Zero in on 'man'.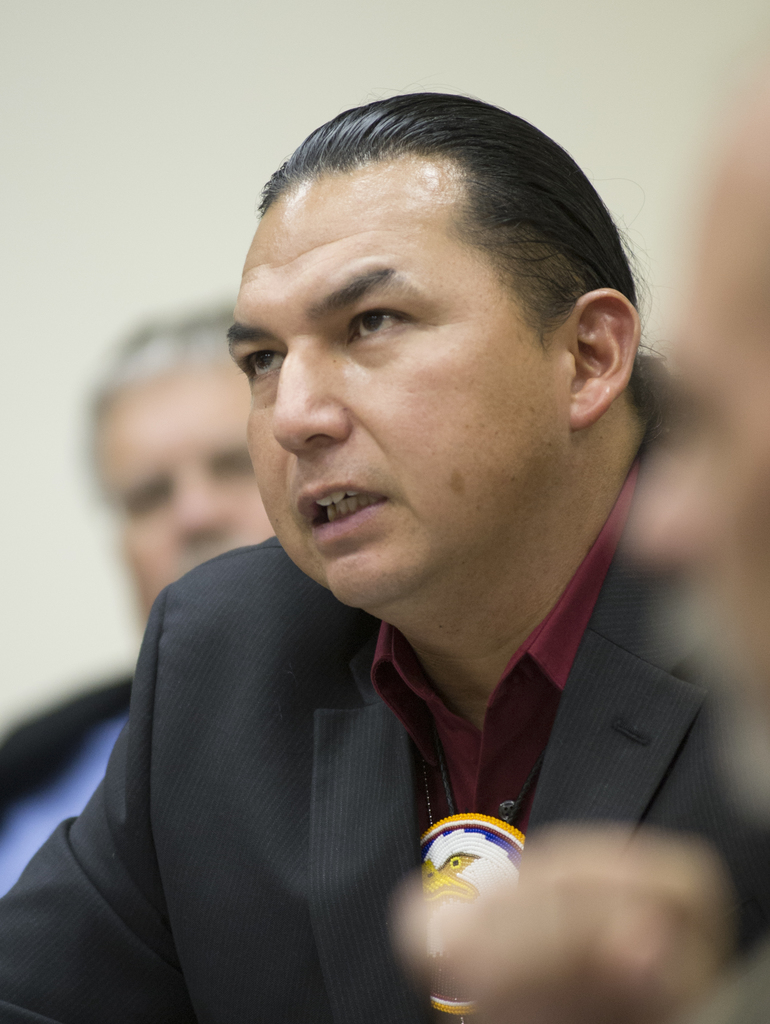
Zeroed in: [x1=24, y1=111, x2=734, y2=989].
